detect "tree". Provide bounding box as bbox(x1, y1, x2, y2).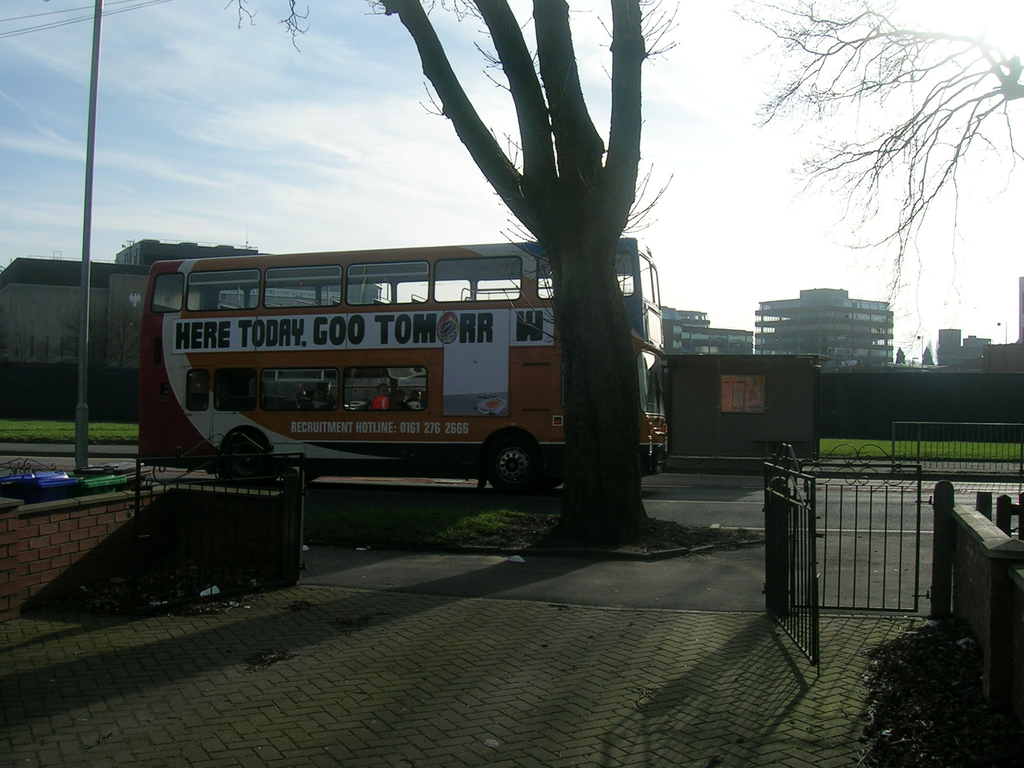
bbox(891, 346, 907, 365).
